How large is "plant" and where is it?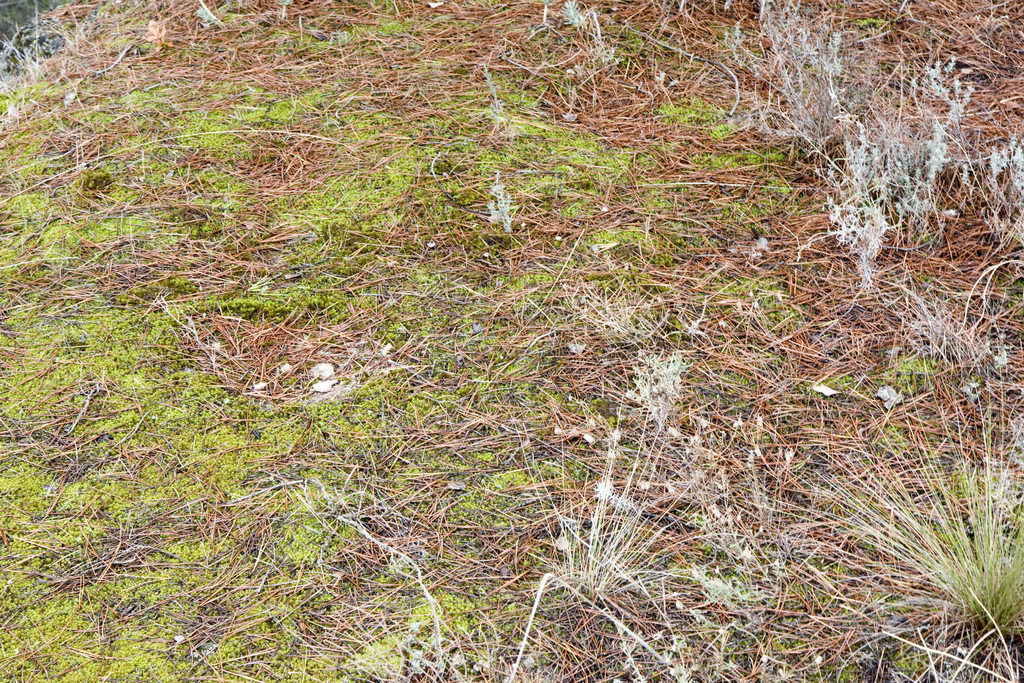
Bounding box: box(726, 370, 1021, 682).
